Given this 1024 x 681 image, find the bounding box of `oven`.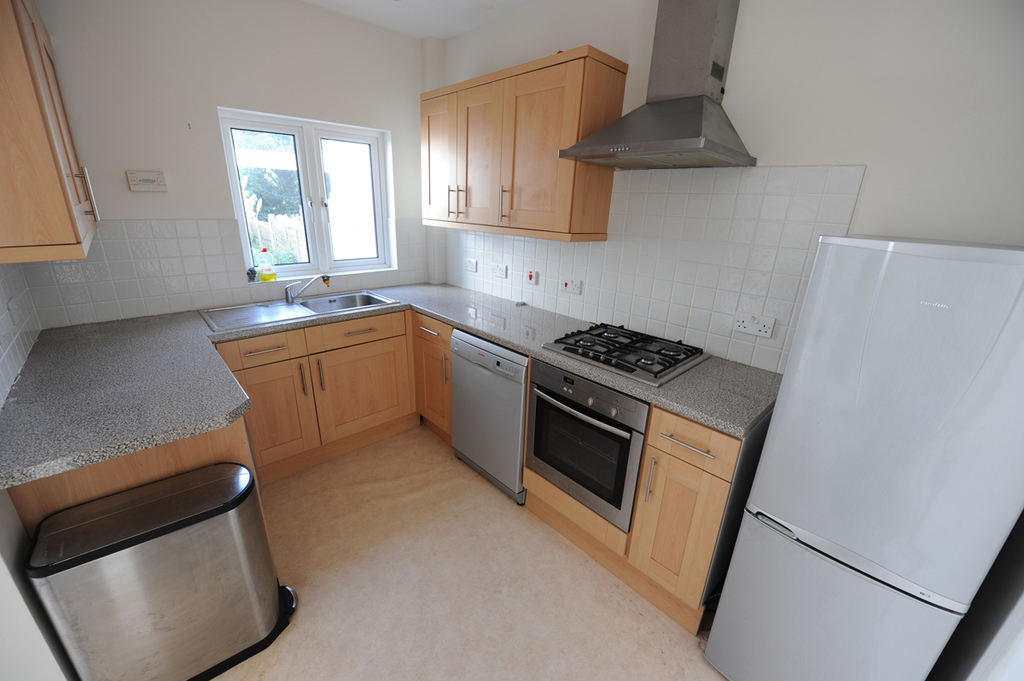
(525,355,652,534).
